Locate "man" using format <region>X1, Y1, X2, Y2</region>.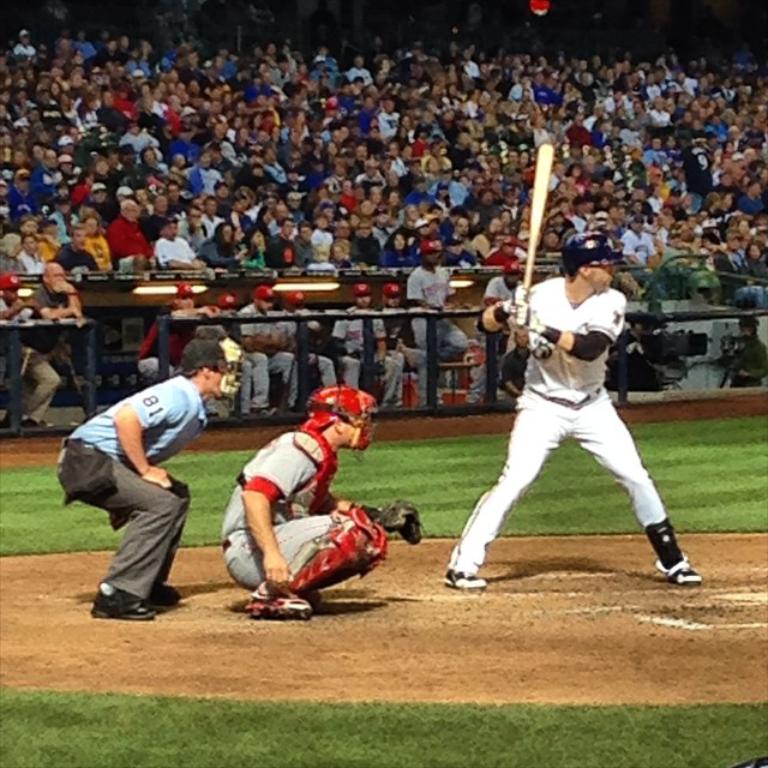
<region>59, 332, 254, 620</region>.
